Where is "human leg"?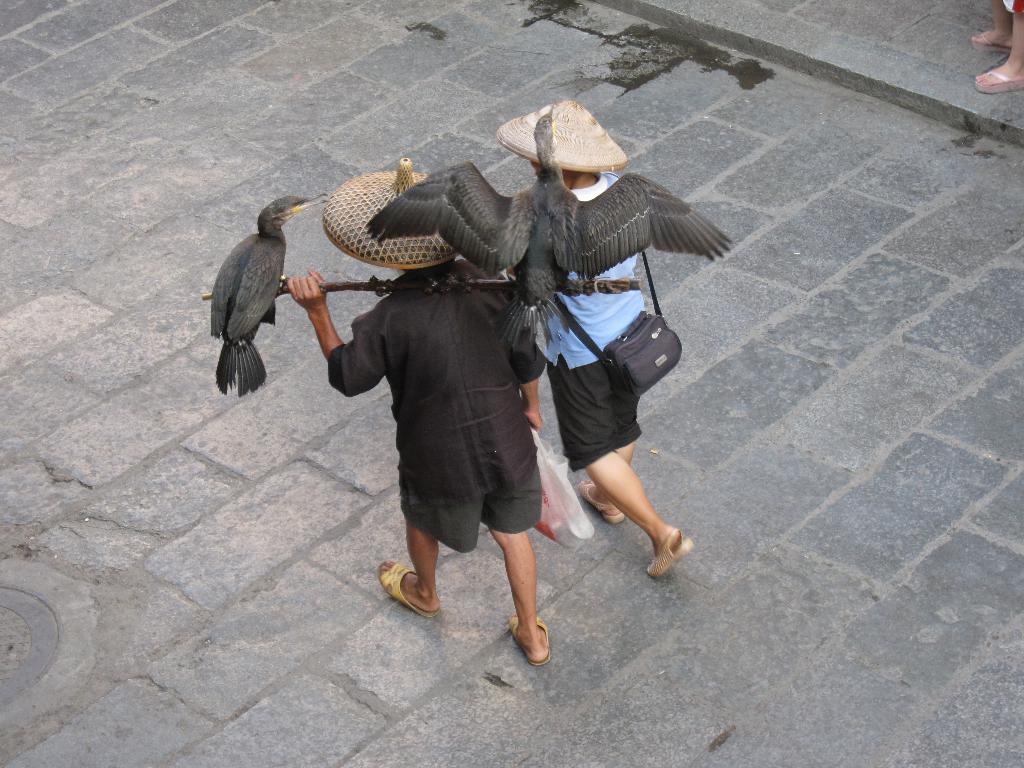
x1=582, y1=439, x2=708, y2=593.
